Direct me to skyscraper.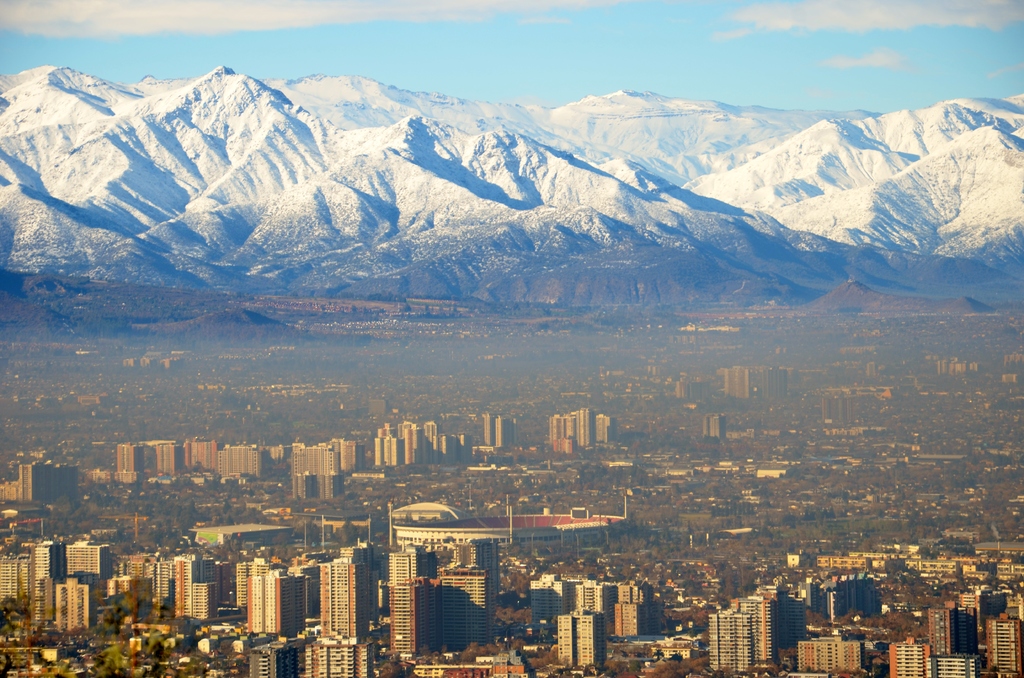
Direction: bbox=(101, 560, 173, 613).
